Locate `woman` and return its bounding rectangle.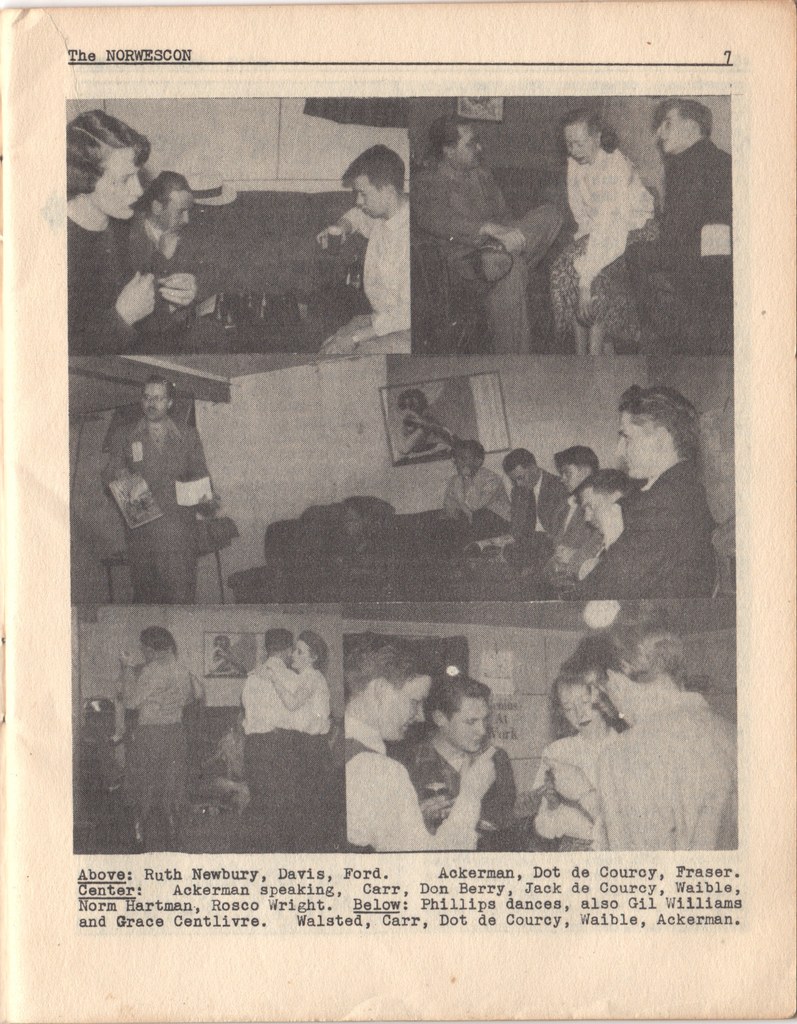
box=[536, 670, 622, 847].
